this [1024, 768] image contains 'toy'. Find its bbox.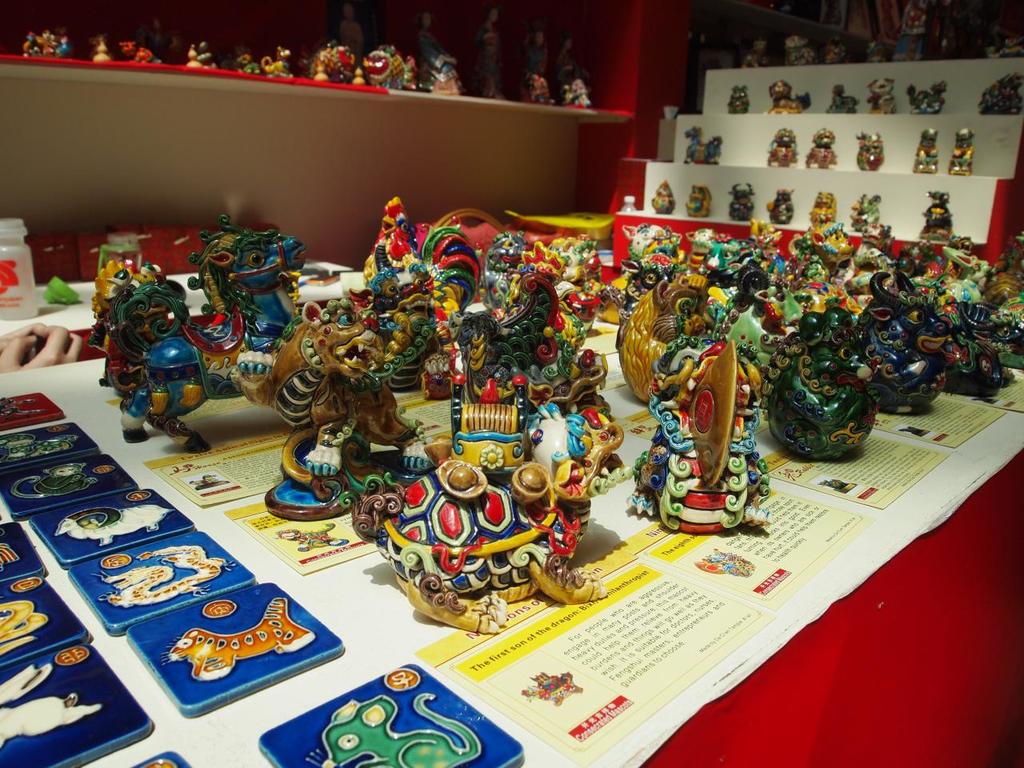
[522, 75, 551, 105].
